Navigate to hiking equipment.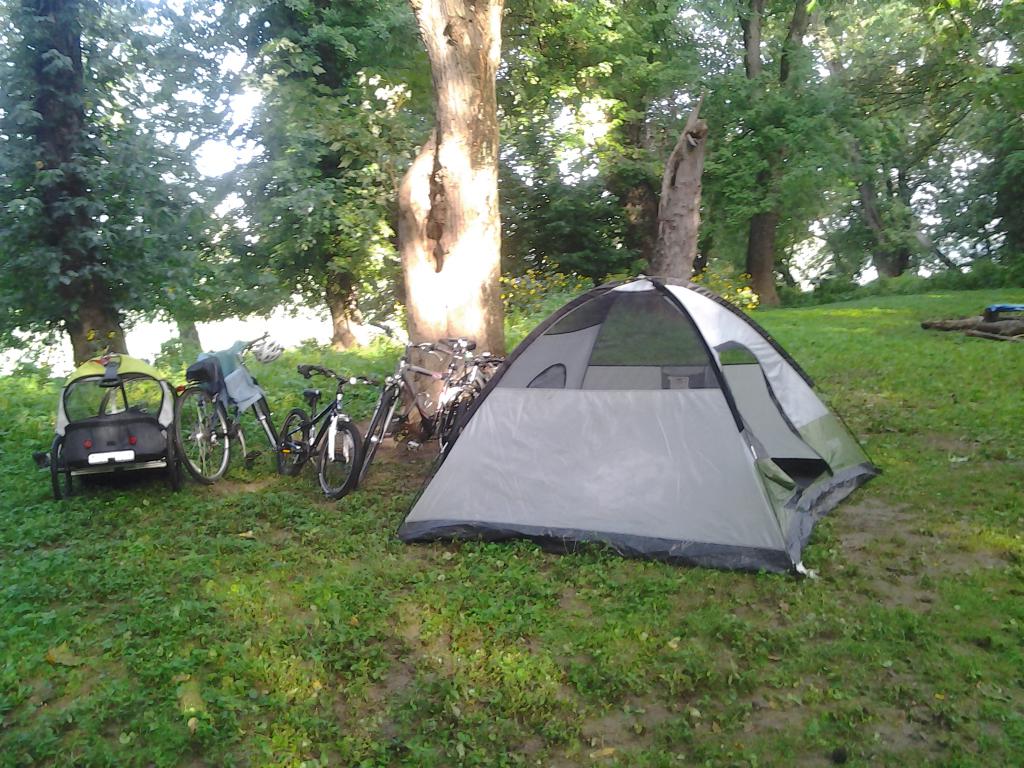
Navigation target: detection(250, 339, 286, 367).
